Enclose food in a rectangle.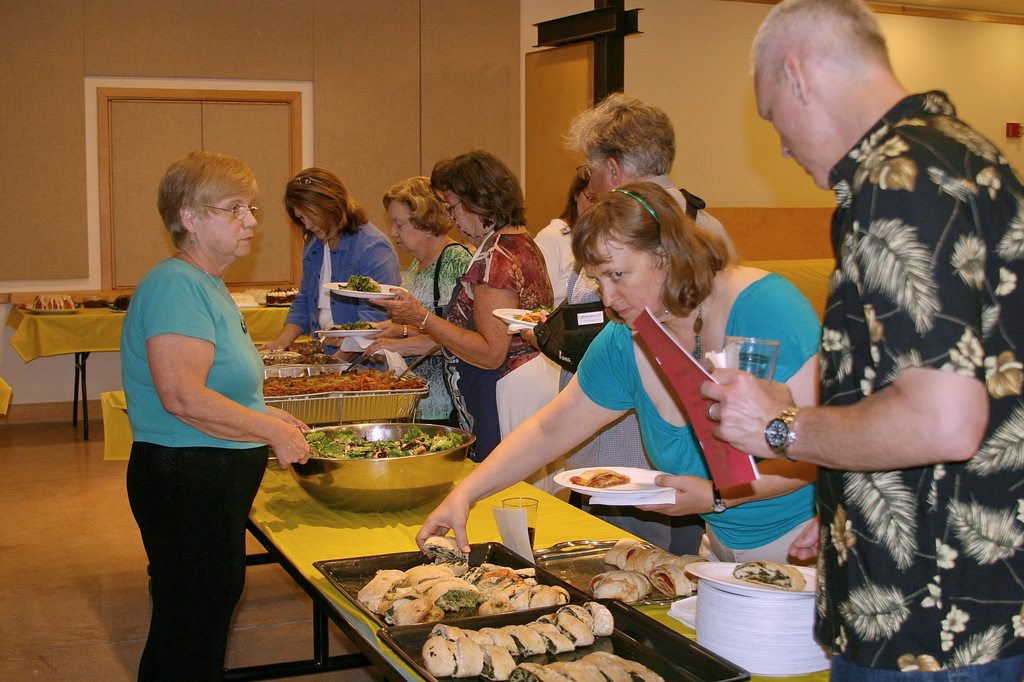
box(230, 288, 298, 309).
